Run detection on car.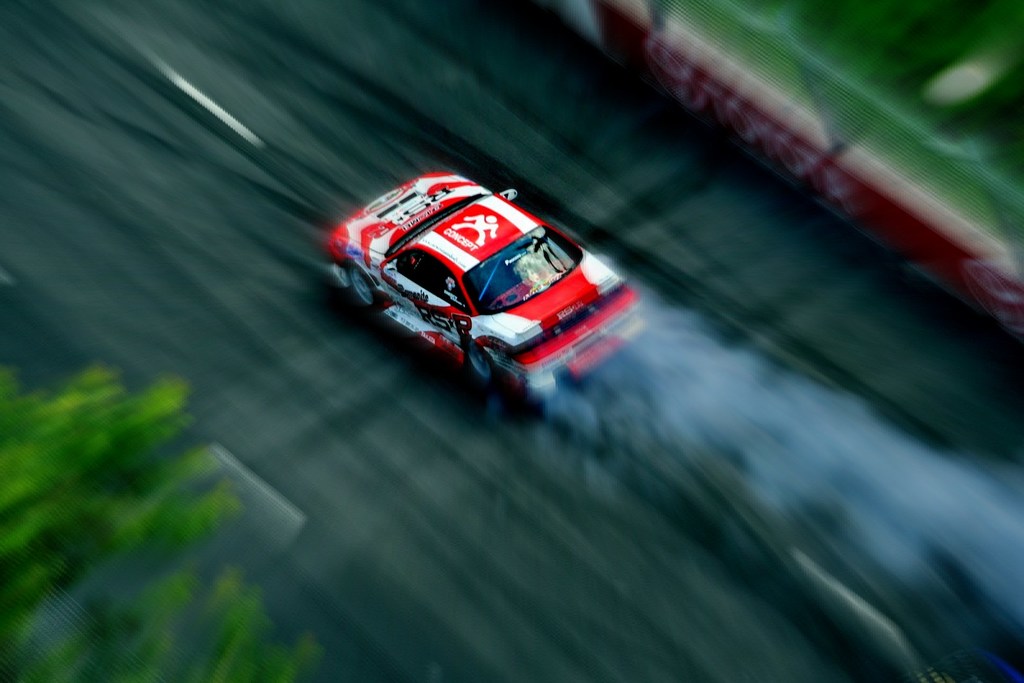
Result: [323,171,648,410].
